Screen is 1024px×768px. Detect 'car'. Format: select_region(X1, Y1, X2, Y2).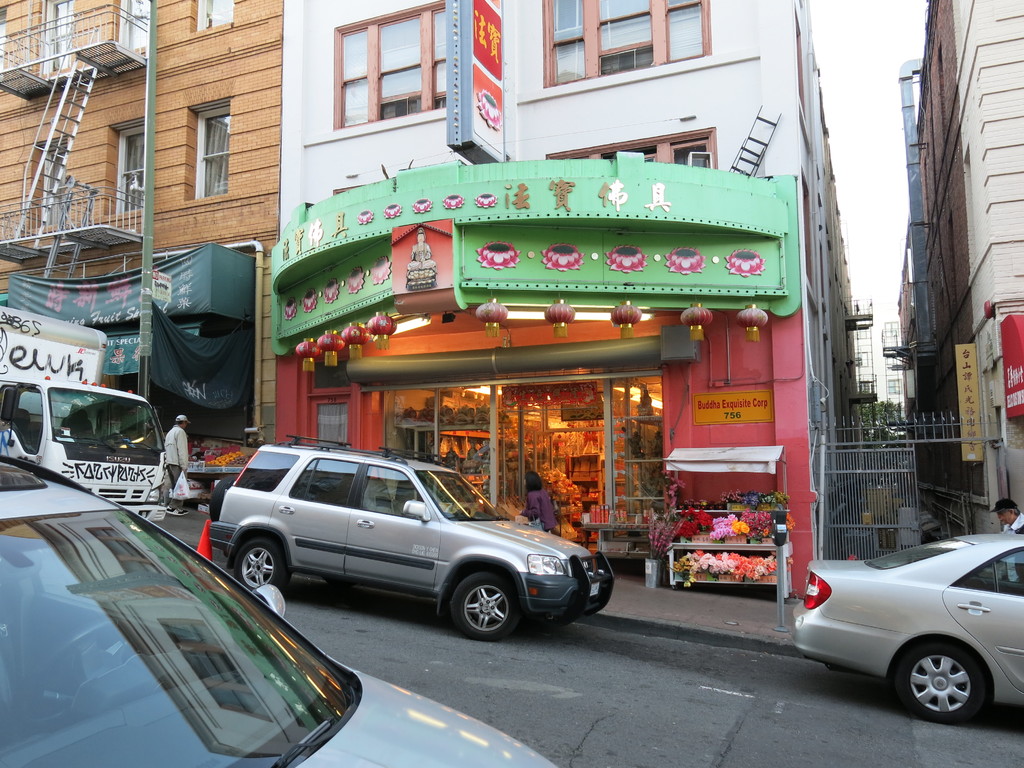
select_region(787, 529, 1023, 726).
